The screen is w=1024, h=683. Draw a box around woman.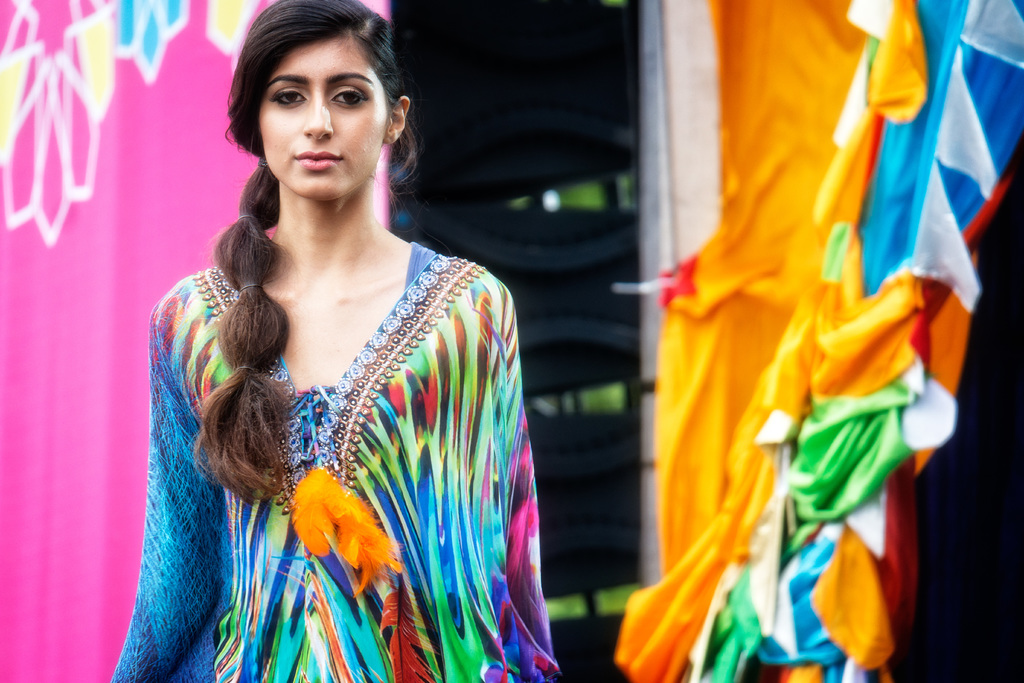
region(116, 27, 574, 650).
